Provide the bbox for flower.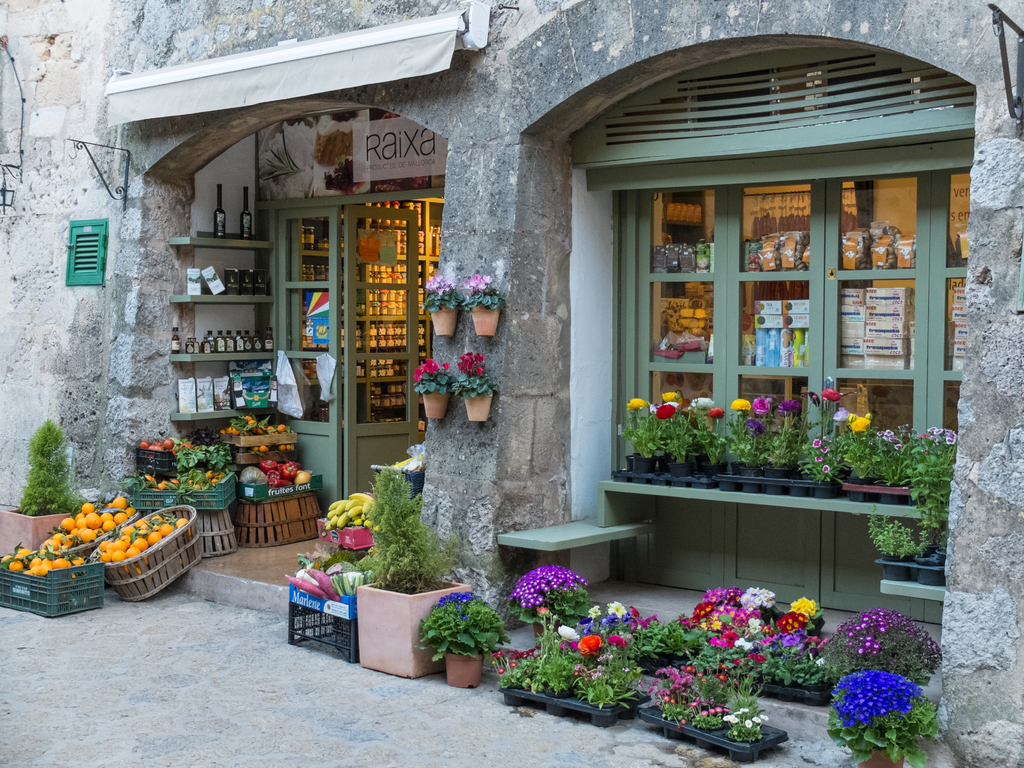
583,635,603,655.
